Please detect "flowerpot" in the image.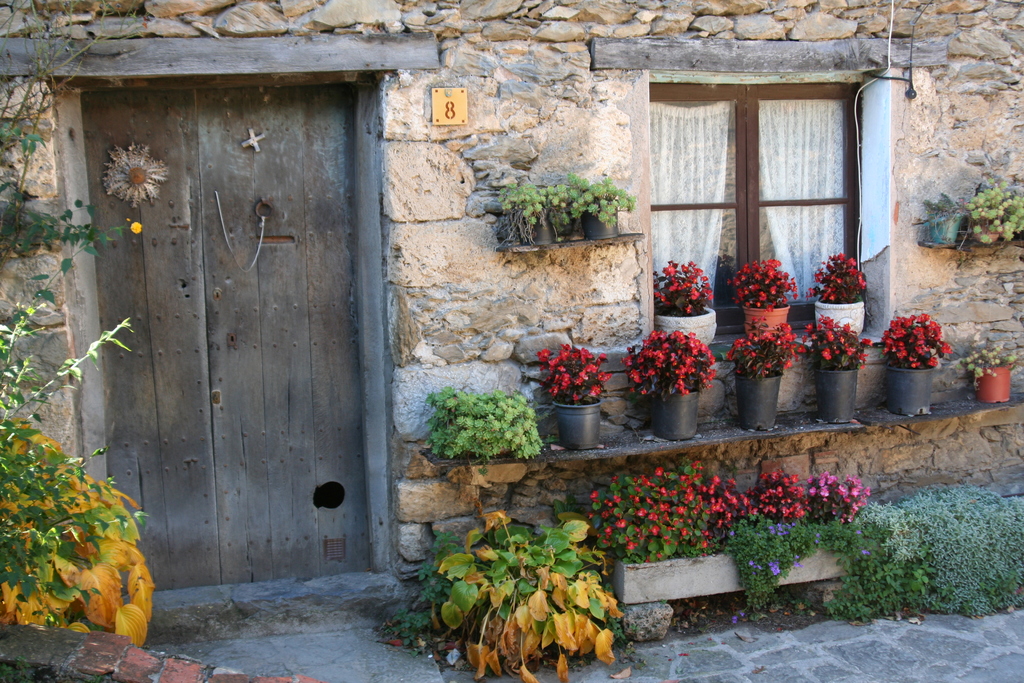
bbox(926, 215, 963, 243).
